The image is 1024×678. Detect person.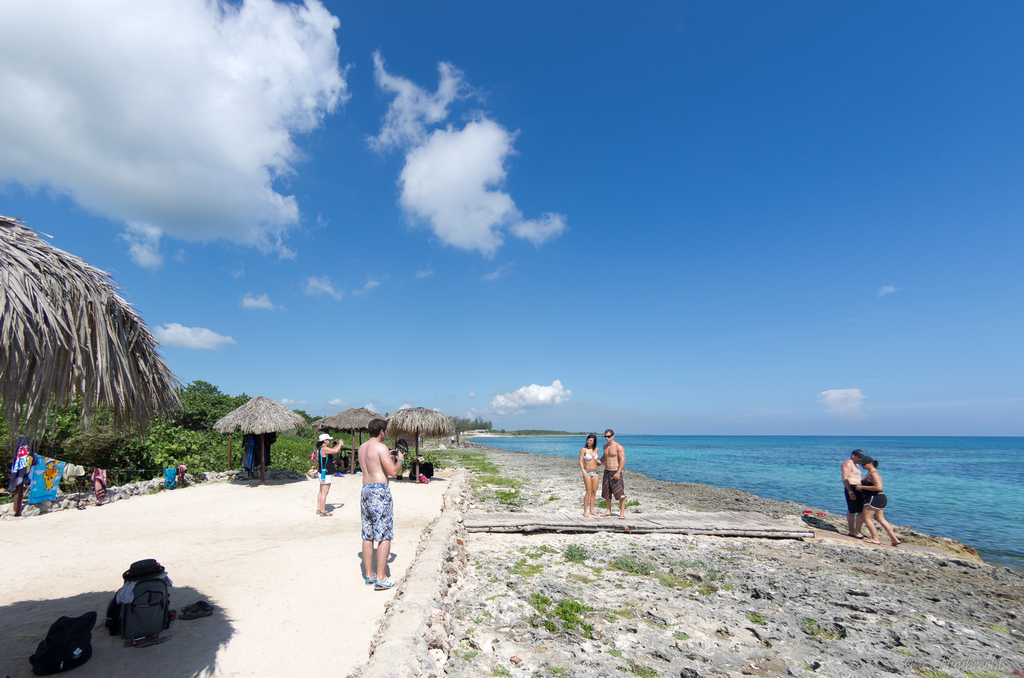
Detection: x1=577, y1=436, x2=600, y2=517.
